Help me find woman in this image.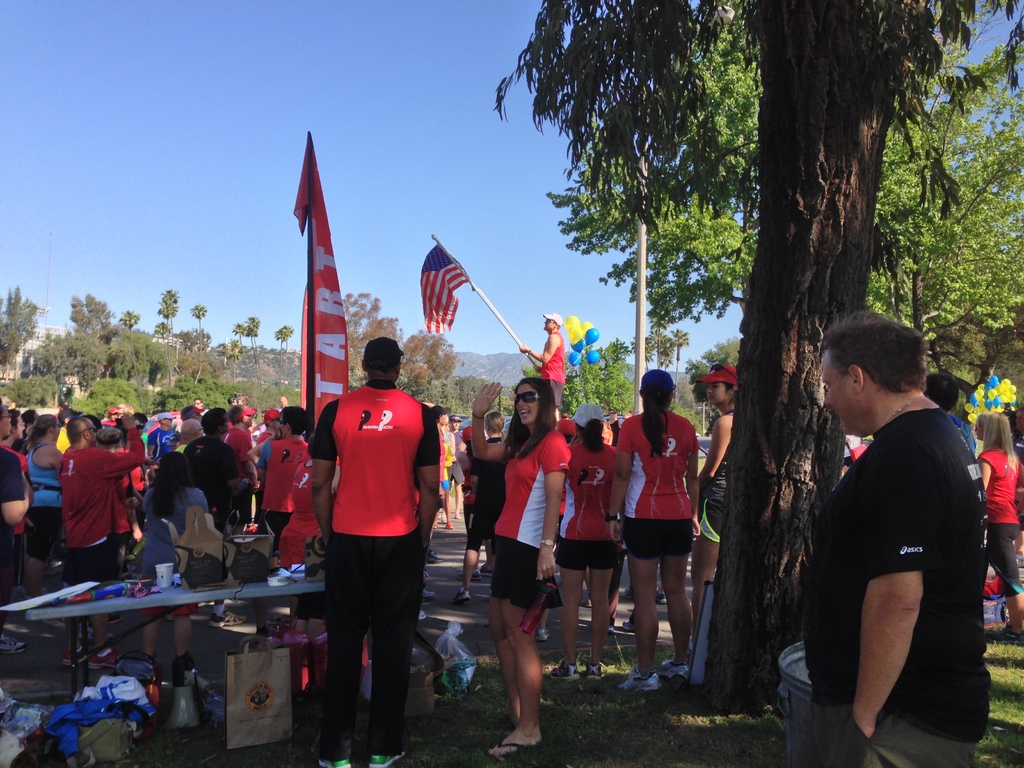
Found it: detection(975, 410, 1023, 642).
